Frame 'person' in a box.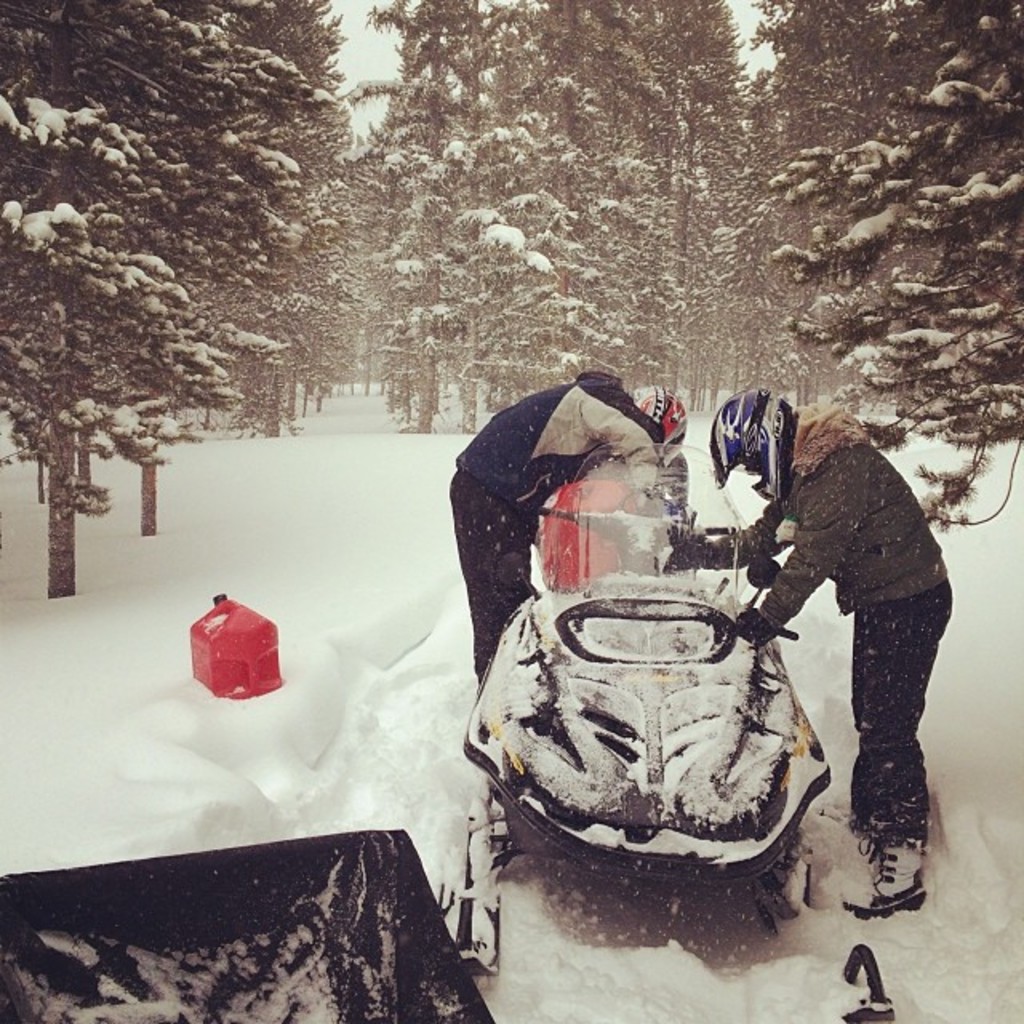
440, 370, 670, 693.
